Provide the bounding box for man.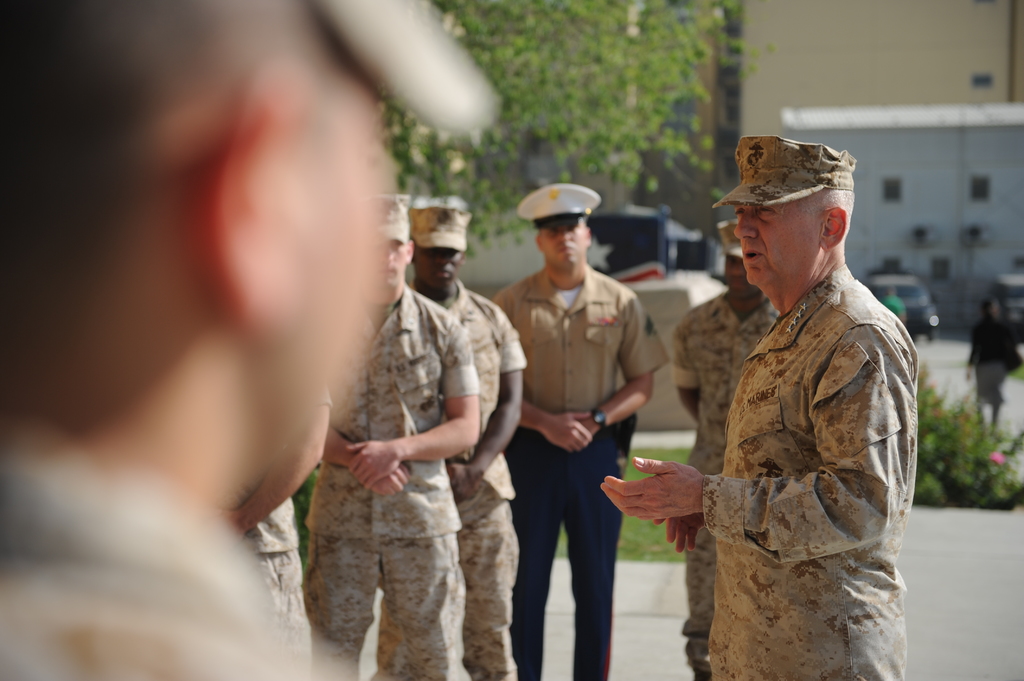
bbox=[636, 78, 930, 680].
